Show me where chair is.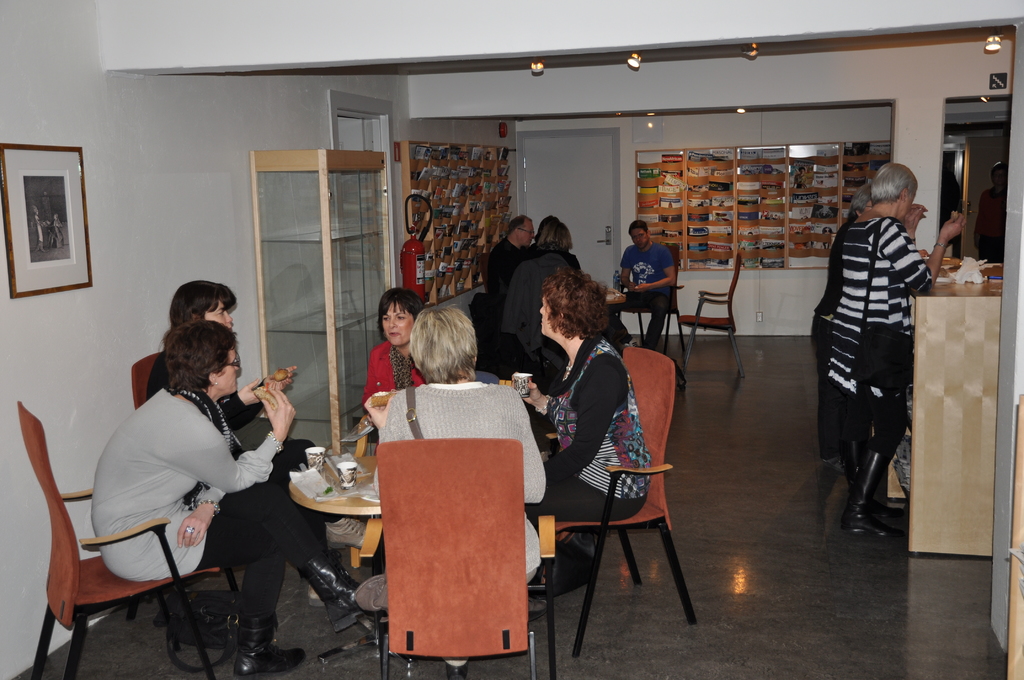
chair is at l=349, t=440, r=545, b=679.
